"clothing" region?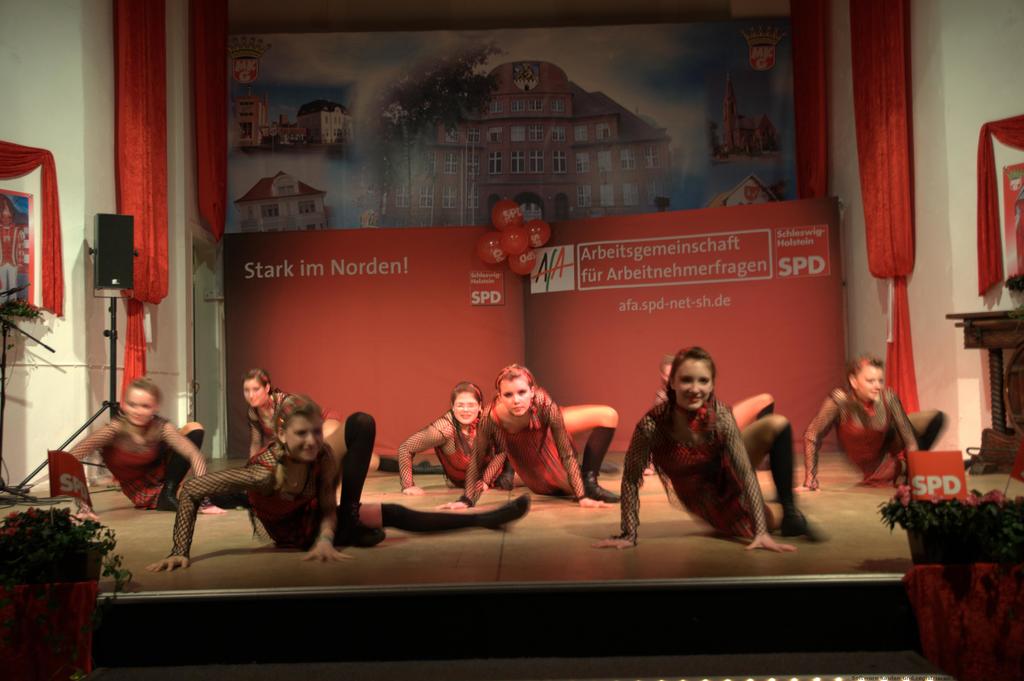
613,408,771,547
